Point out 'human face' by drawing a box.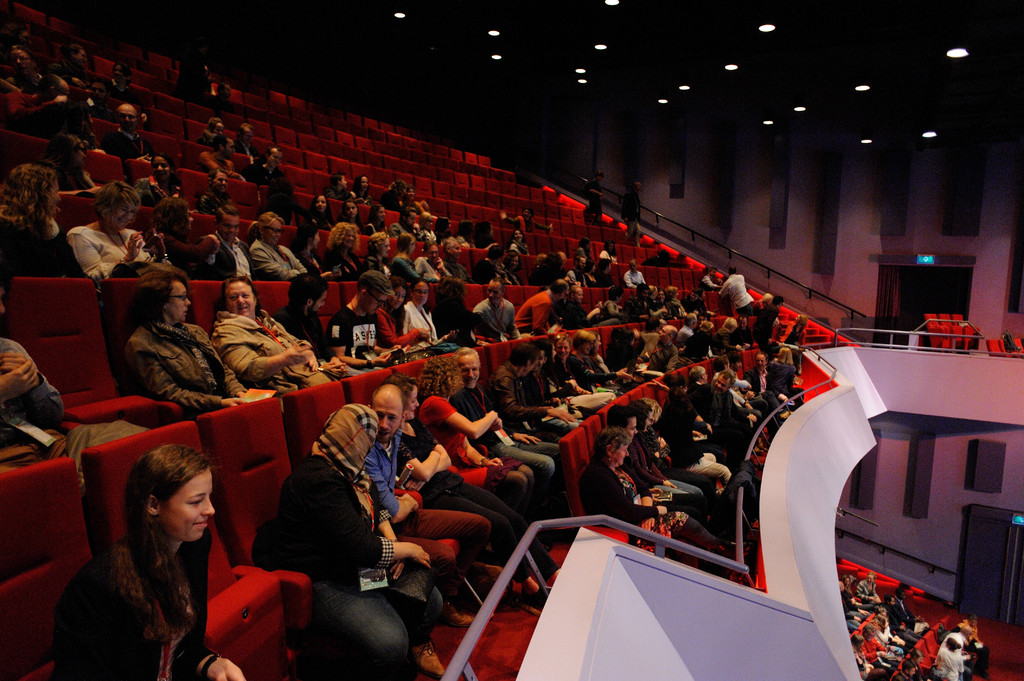
644 412 653 435.
